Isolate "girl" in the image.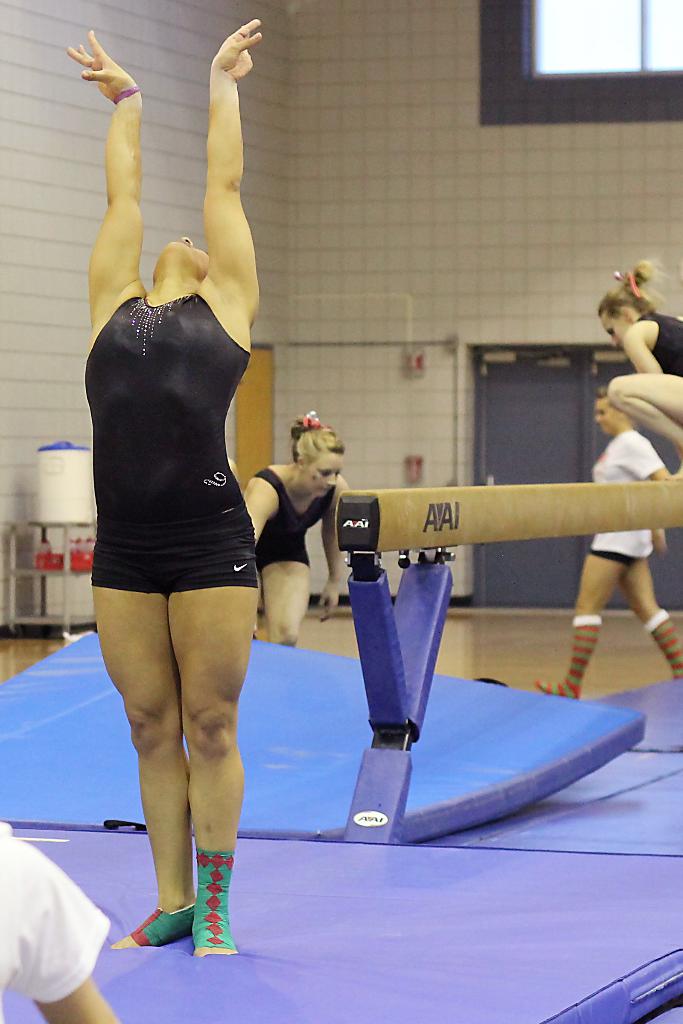
Isolated region: {"x1": 64, "y1": 19, "x2": 263, "y2": 963}.
